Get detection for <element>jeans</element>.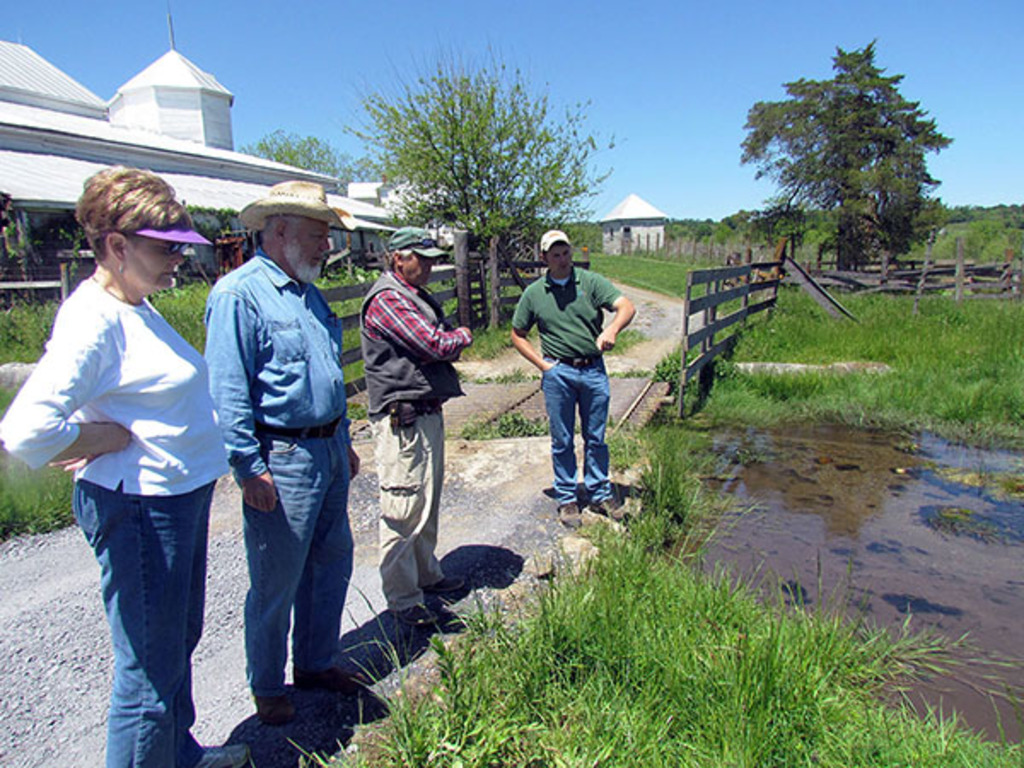
Detection: {"x1": 230, "y1": 418, "x2": 358, "y2": 703}.
